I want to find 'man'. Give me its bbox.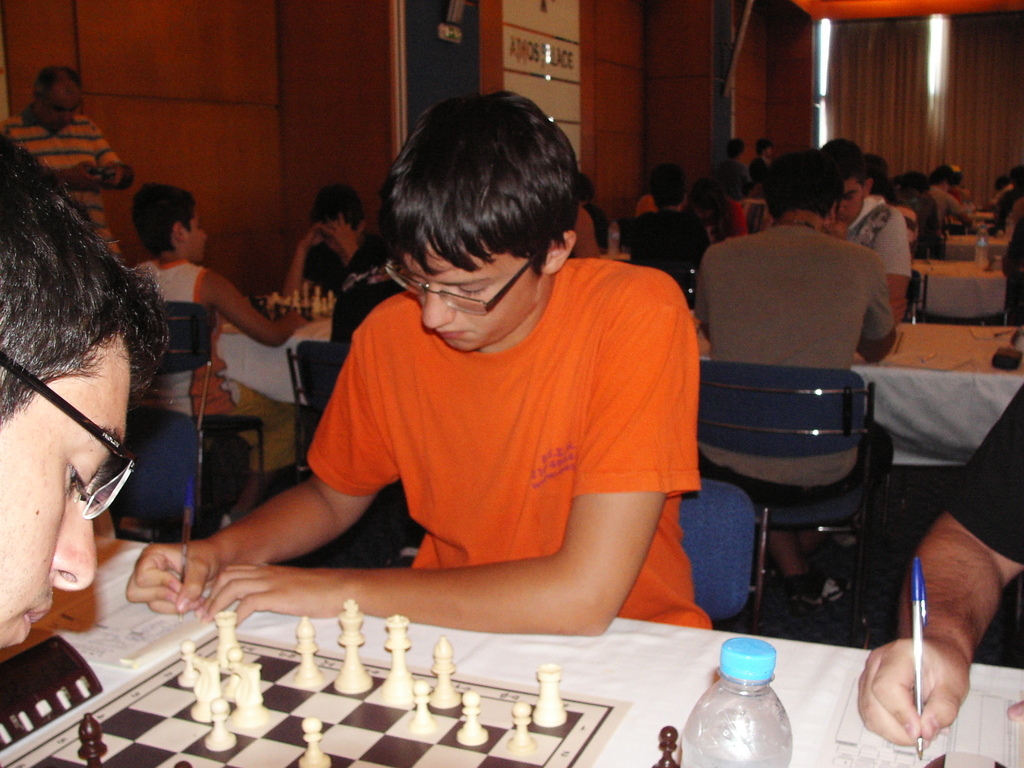
box(819, 131, 911, 339).
